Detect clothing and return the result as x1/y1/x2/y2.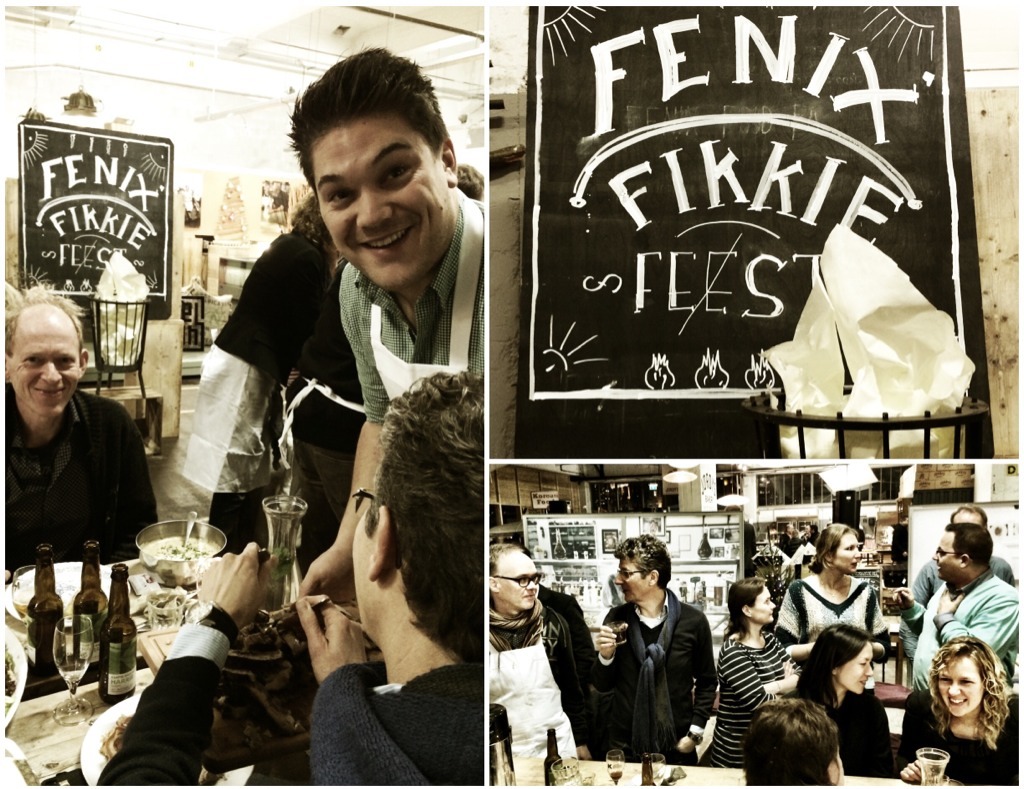
906/551/1011/663.
